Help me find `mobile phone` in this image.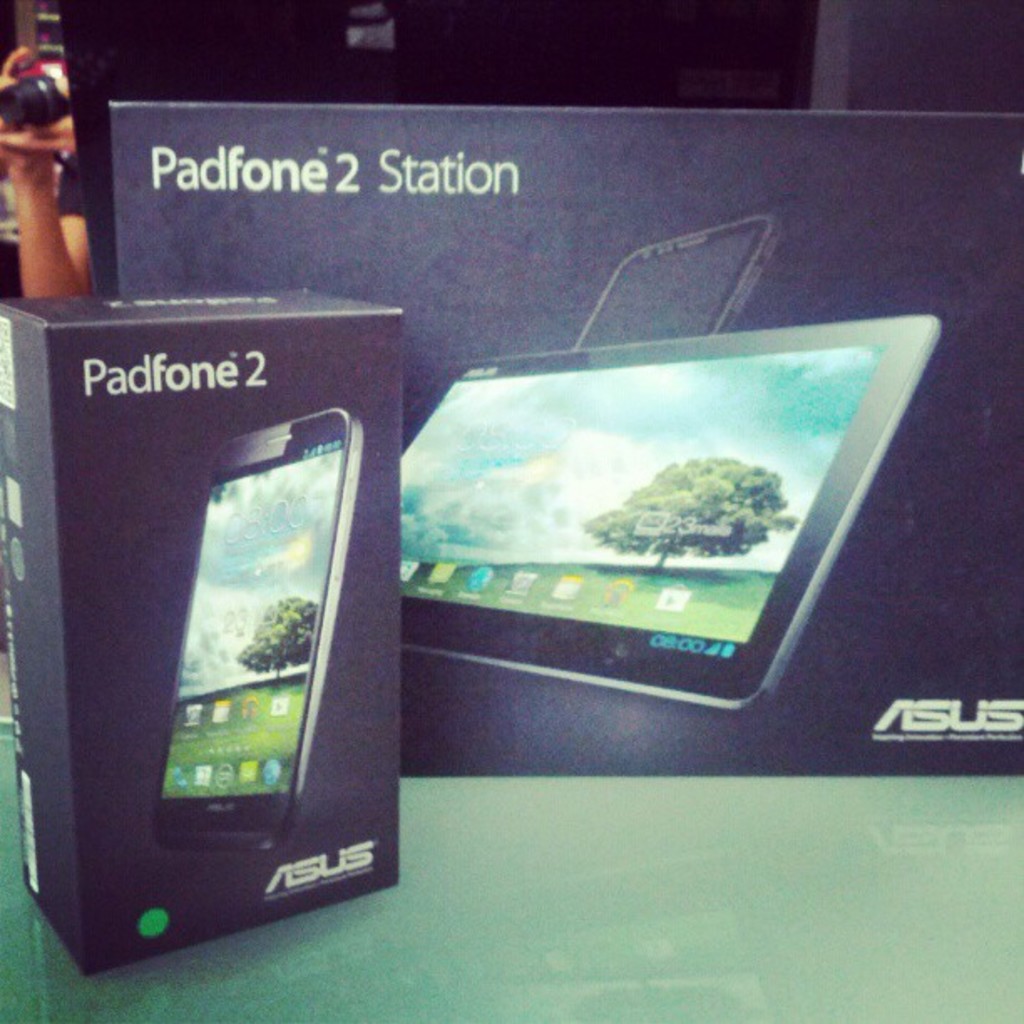
Found it: (x1=577, y1=218, x2=776, y2=350).
